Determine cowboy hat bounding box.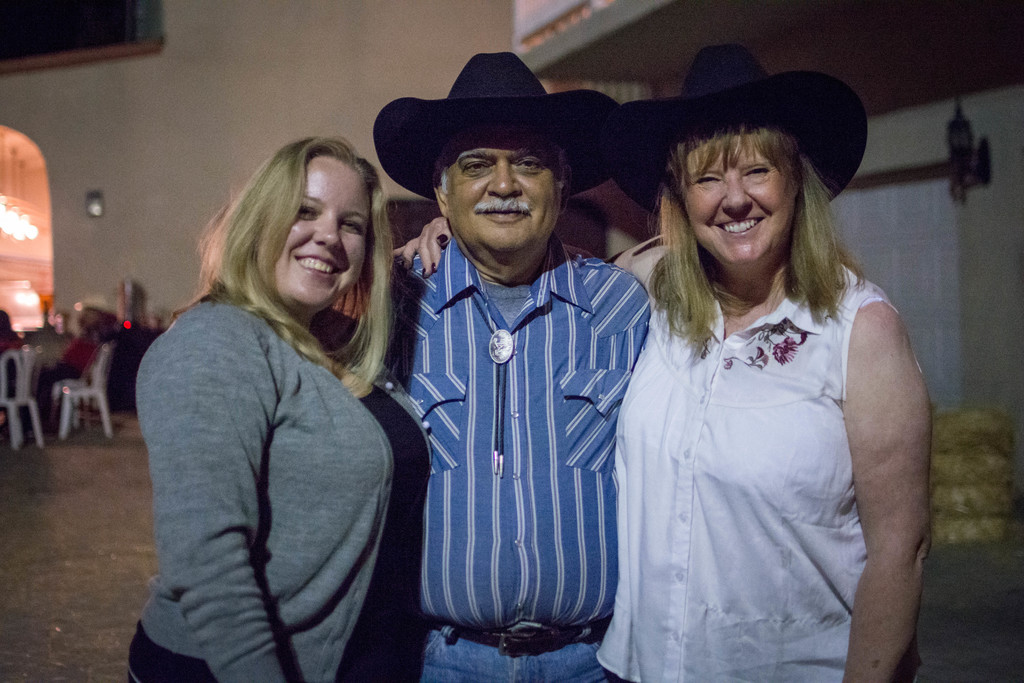
Determined: left=626, top=34, right=865, bottom=277.
